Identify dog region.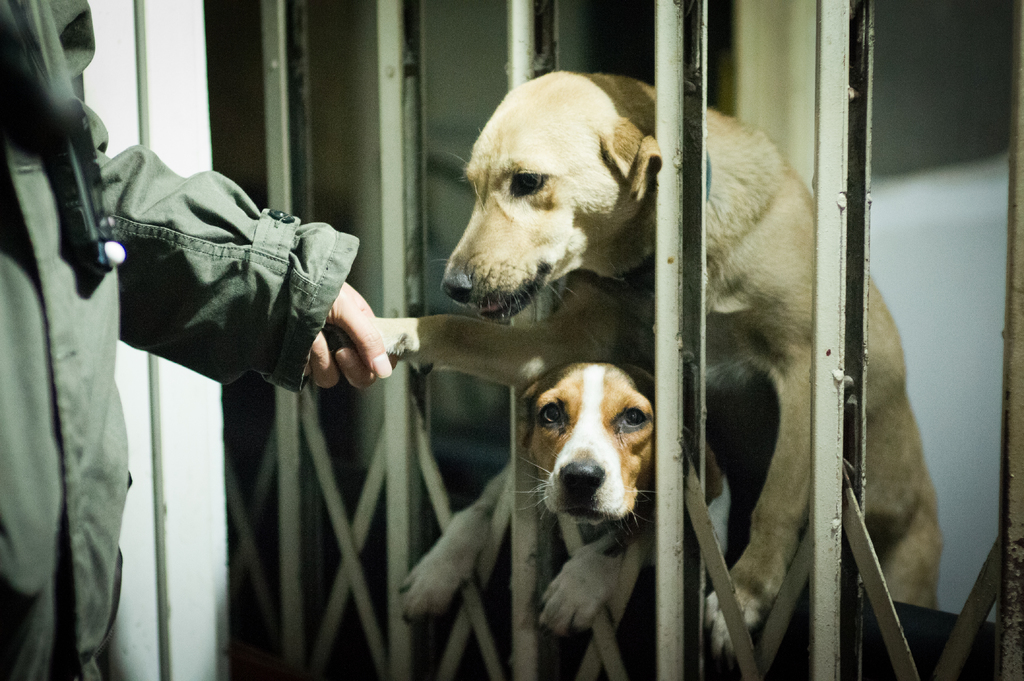
Region: l=319, t=70, r=952, b=662.
